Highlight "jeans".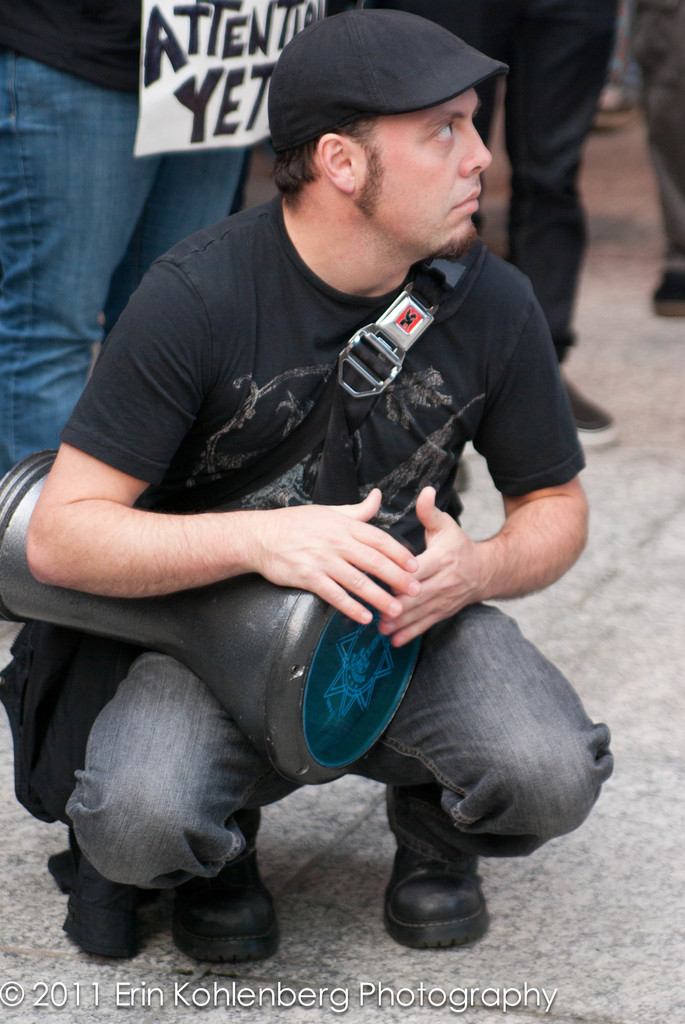
Highlighted region: [640, 10, 684, 276].
